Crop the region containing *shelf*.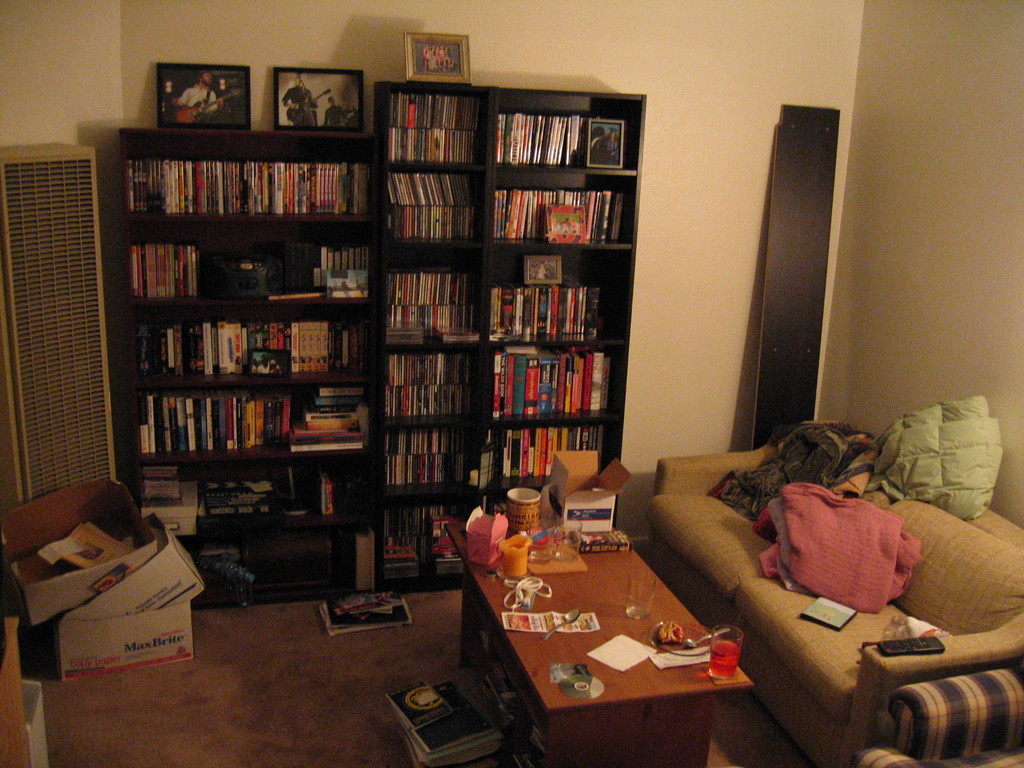
Crop region: pyautogui.locateOnScreen(355, 494, 628, 581).
